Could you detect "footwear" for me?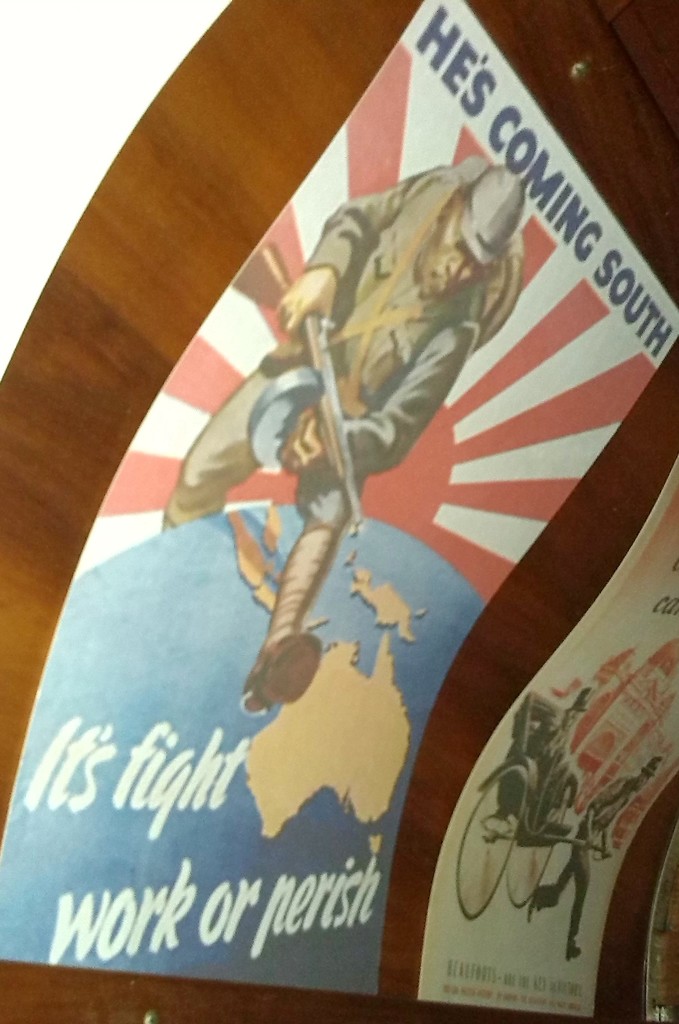
Detection result: bbox(236, 533, 333, 720).
